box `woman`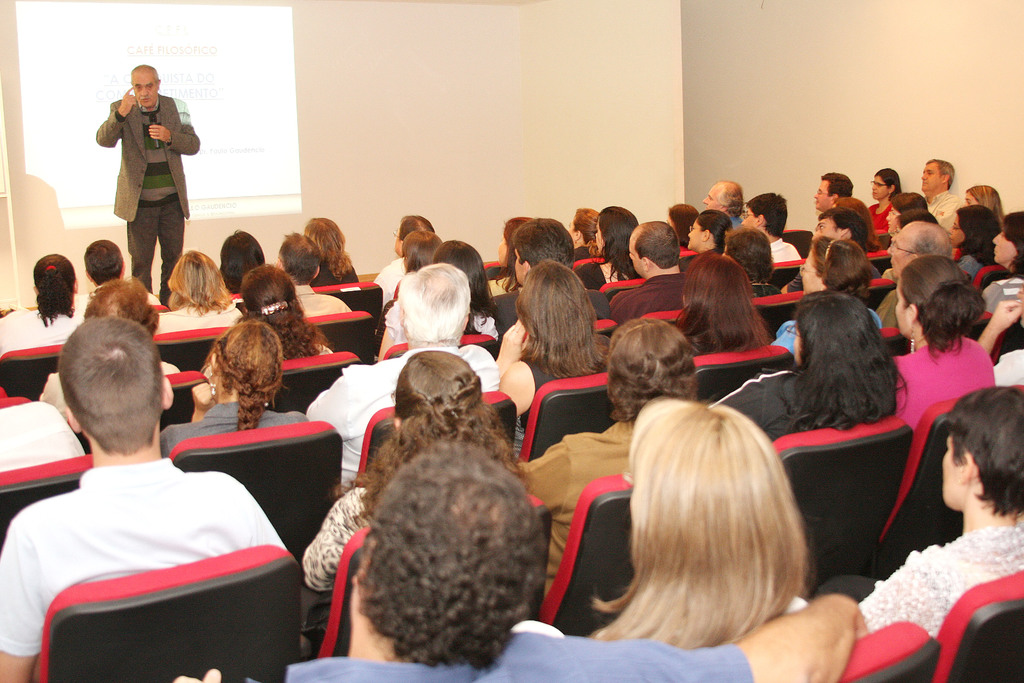
region(527, 320, 697, 597)
